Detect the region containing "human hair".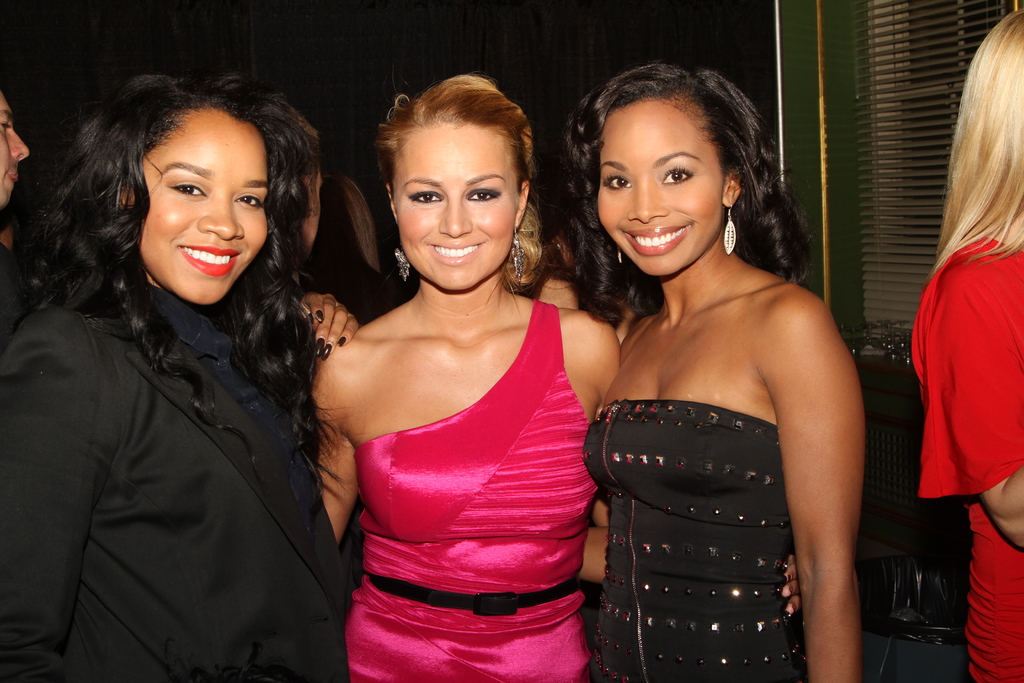
bbox(372, 70, 554, 317).
